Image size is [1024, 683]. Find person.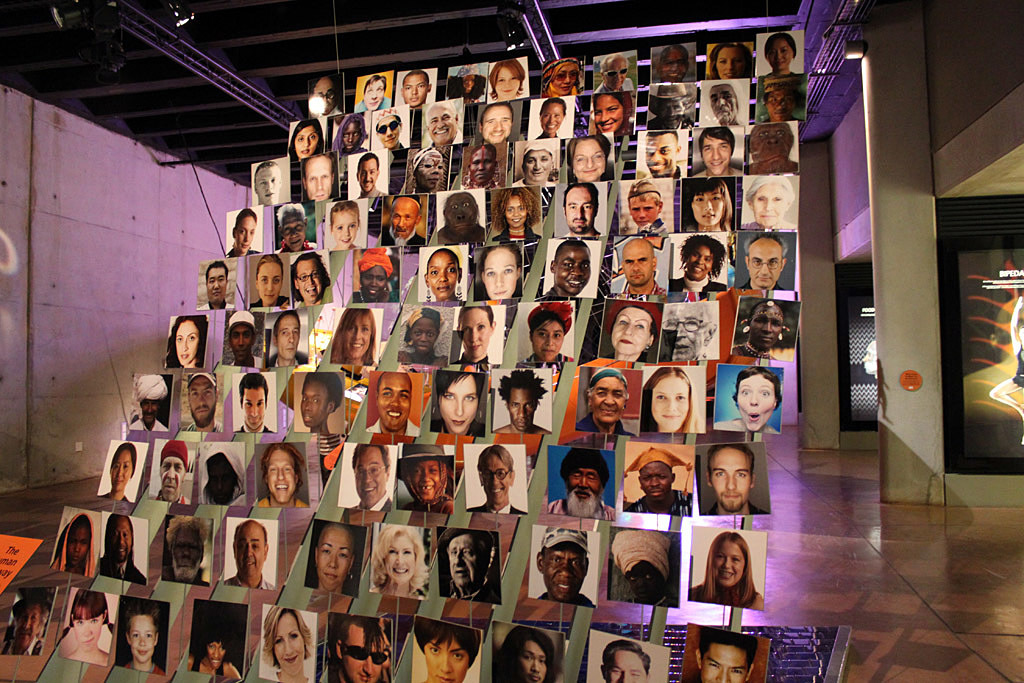
crop(423, 97, 469, 142).
